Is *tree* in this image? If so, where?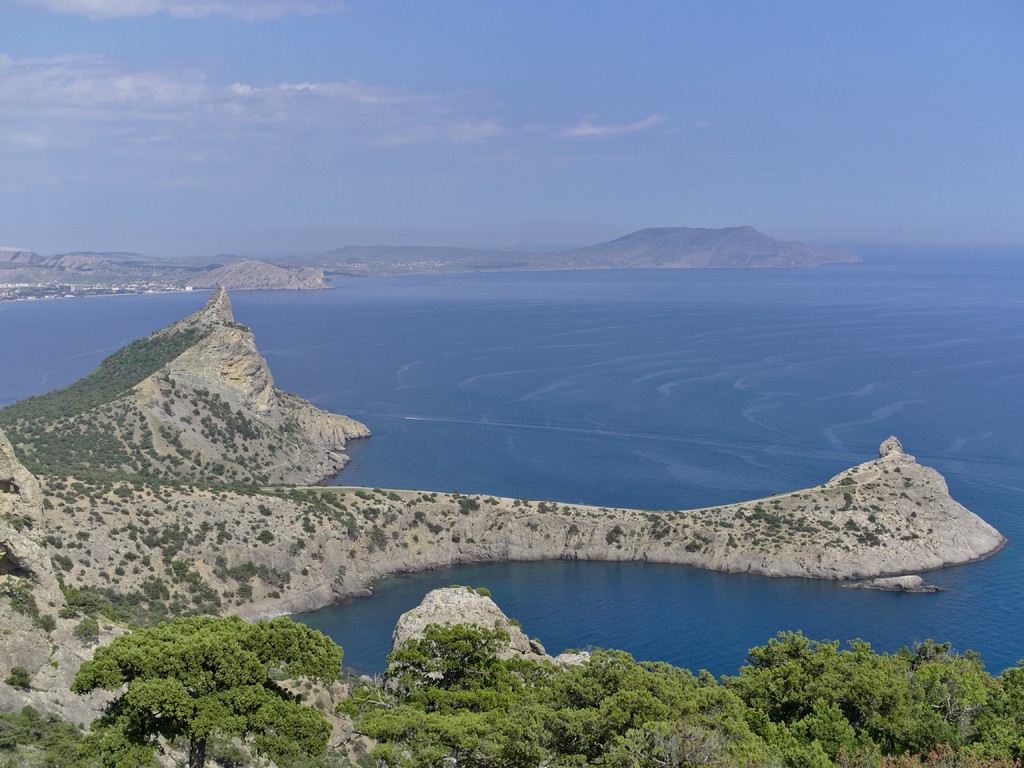
Yes, at rect(536, 497, 561, 512).
